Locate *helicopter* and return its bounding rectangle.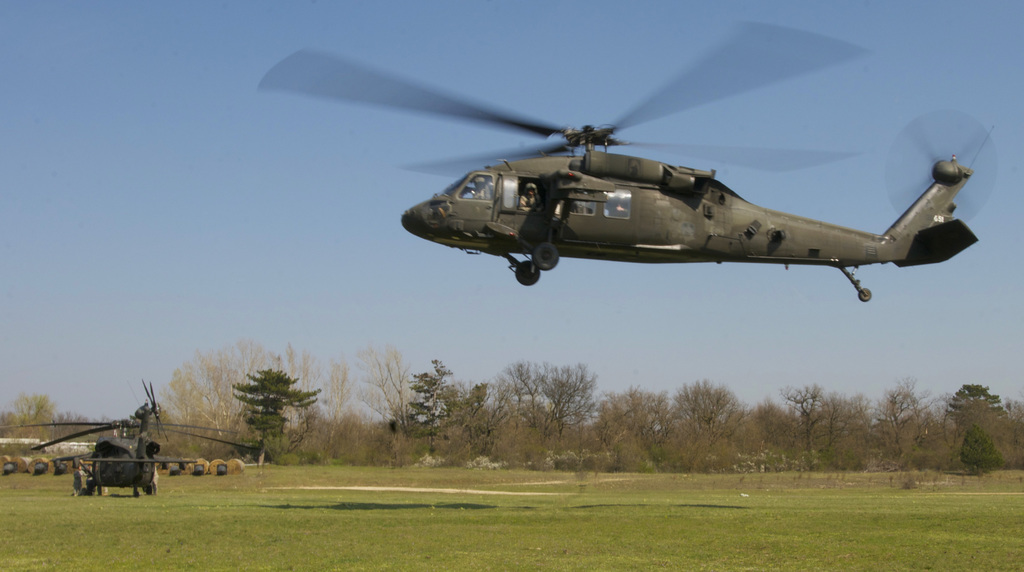
(left=15, top=378, right=264, bottom=498).
